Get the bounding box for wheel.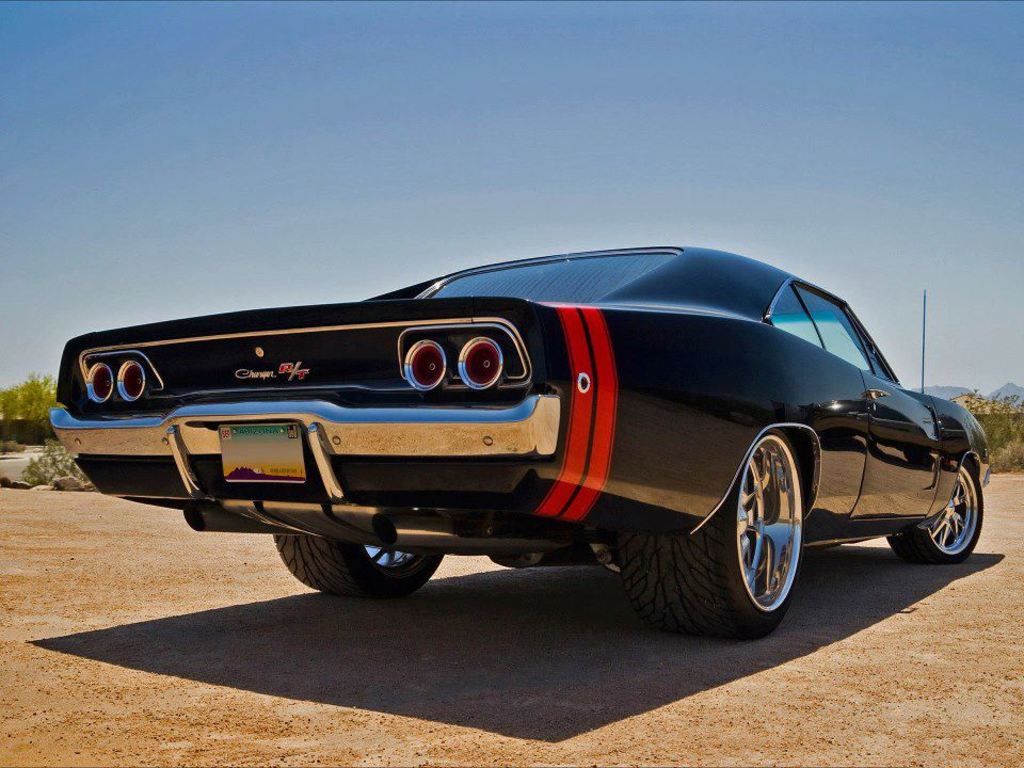
(x1=271, y1=538, x2=443, y2=594).
